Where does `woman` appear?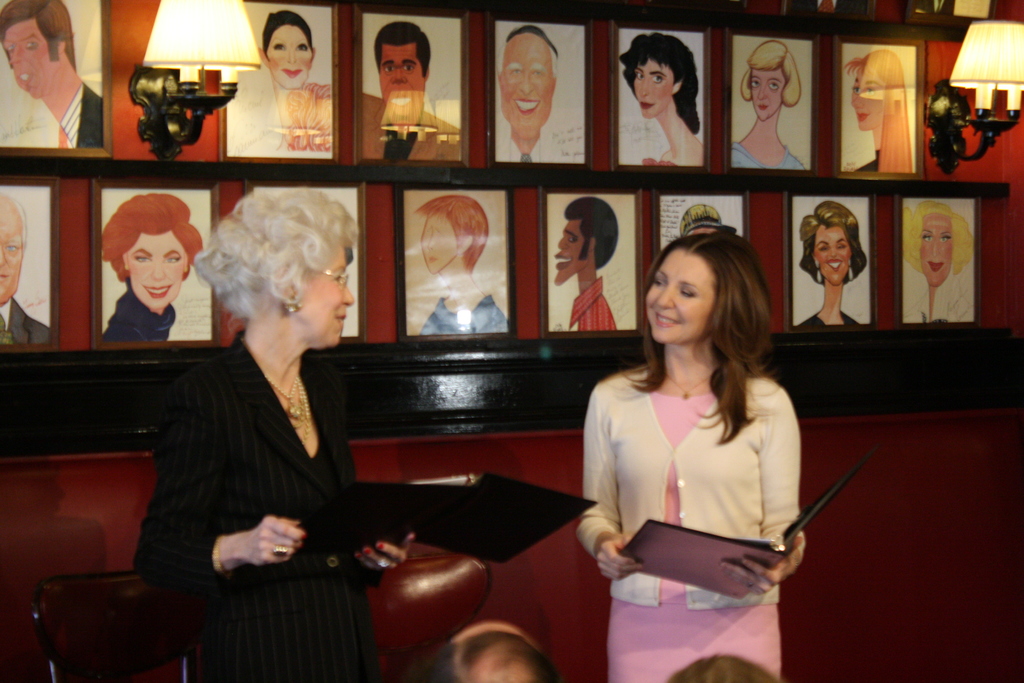
Appears at 130/188/420/682.
